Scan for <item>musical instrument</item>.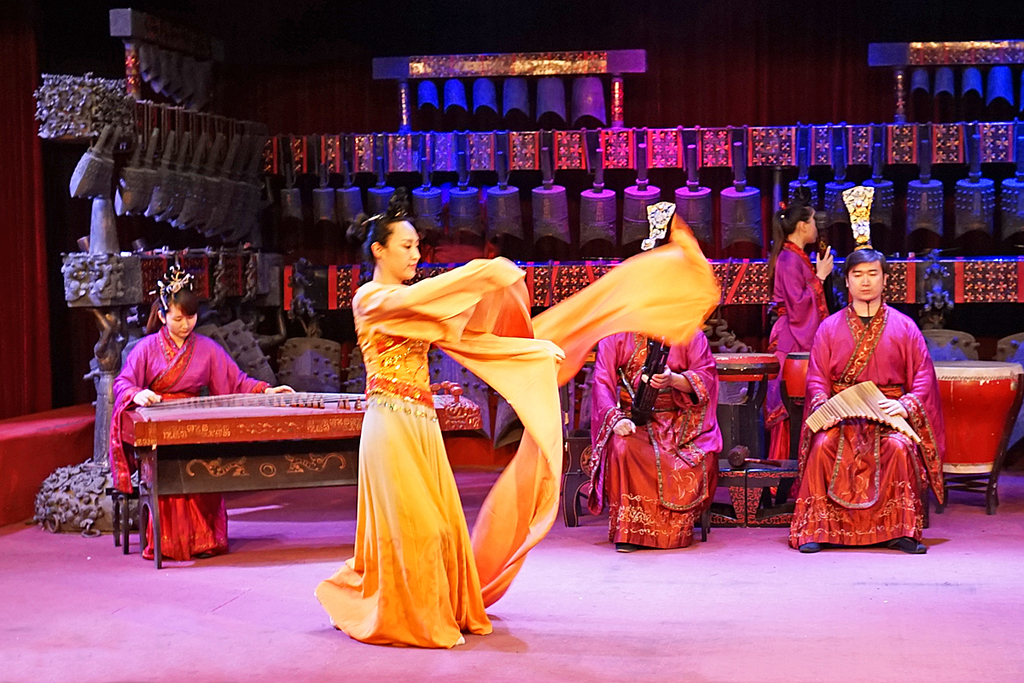
Scan result: (778,344,819,401).
